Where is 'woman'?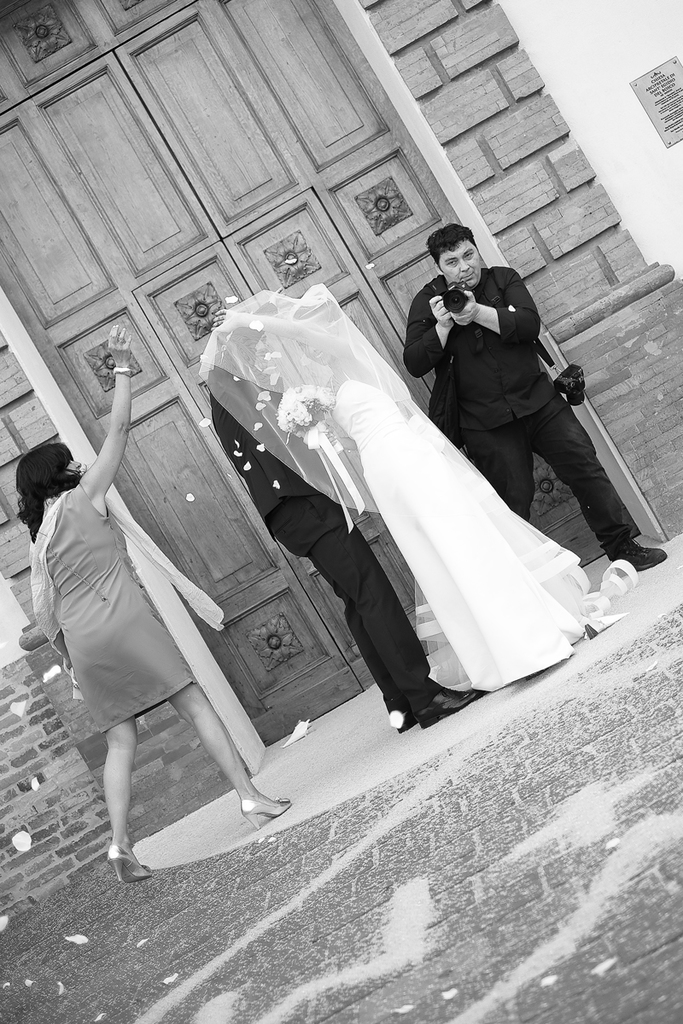
detection(190, 279, 632, 691).
